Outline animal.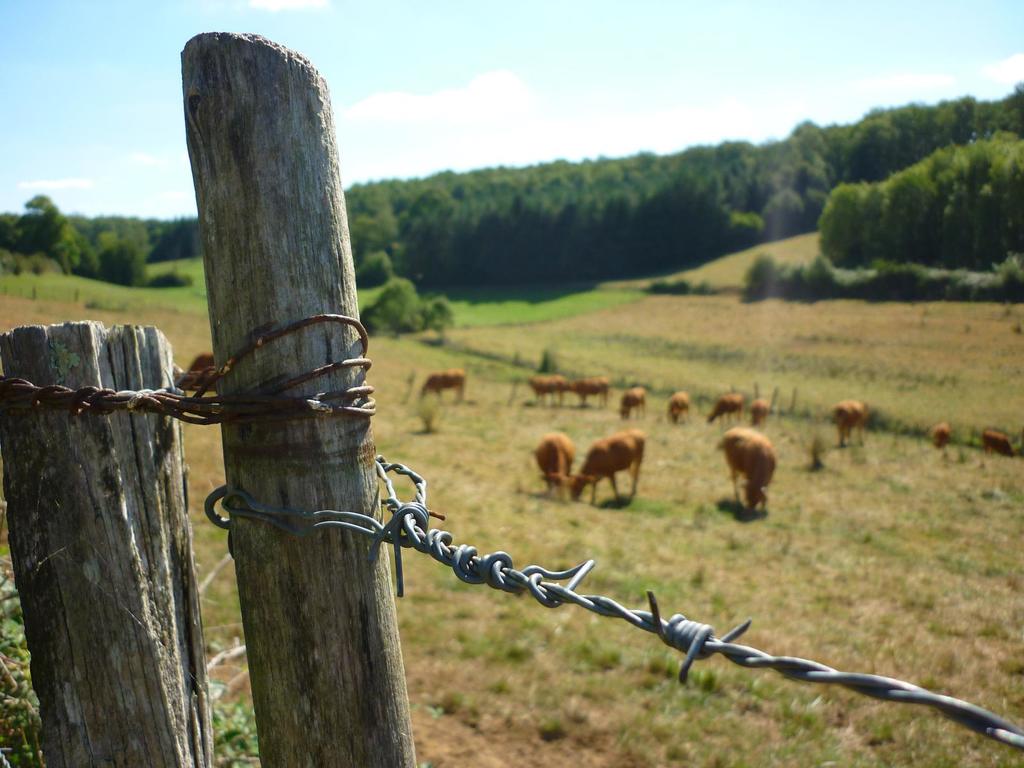
Outline: crop(828, 401, 870, 450).
